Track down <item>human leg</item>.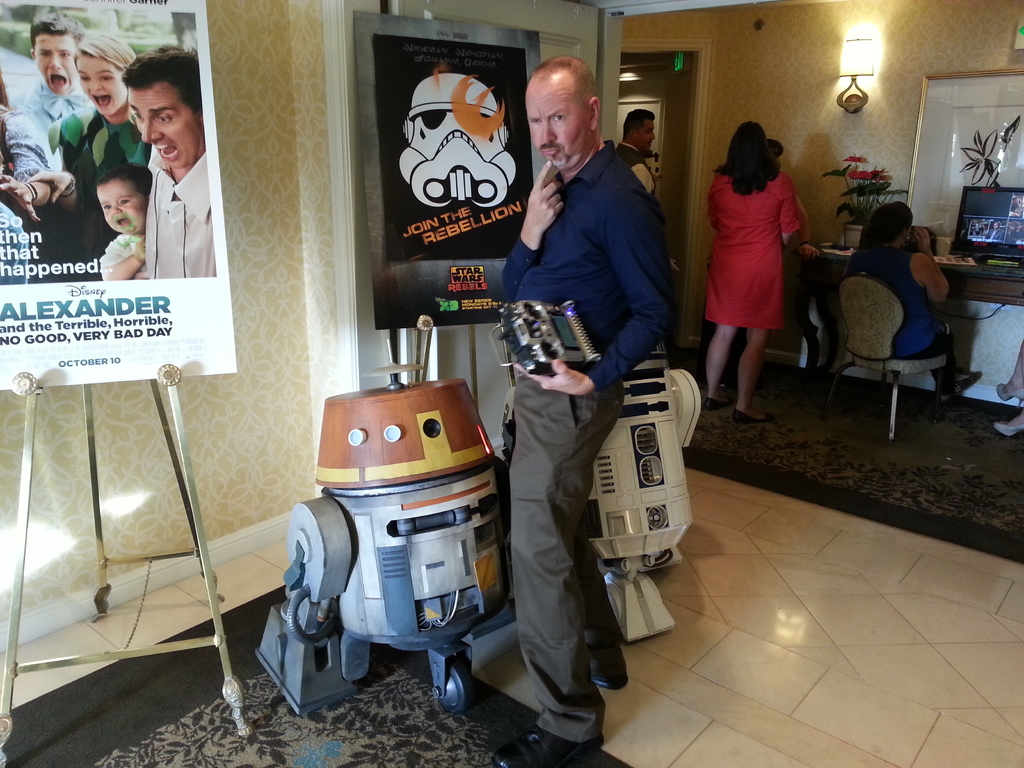
Tracked to Rect(932, 352, 975, 397).
